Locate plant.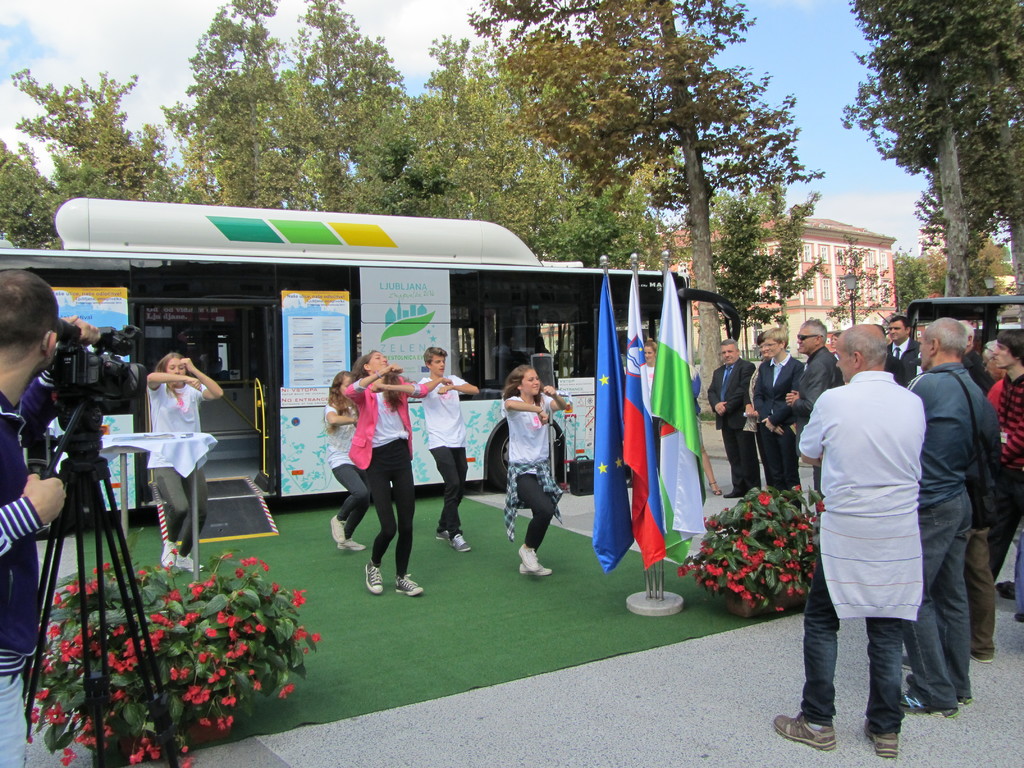
Bounding box: {"x1": 20, "y1": 541, "x2": 318, "y2": 767}.
